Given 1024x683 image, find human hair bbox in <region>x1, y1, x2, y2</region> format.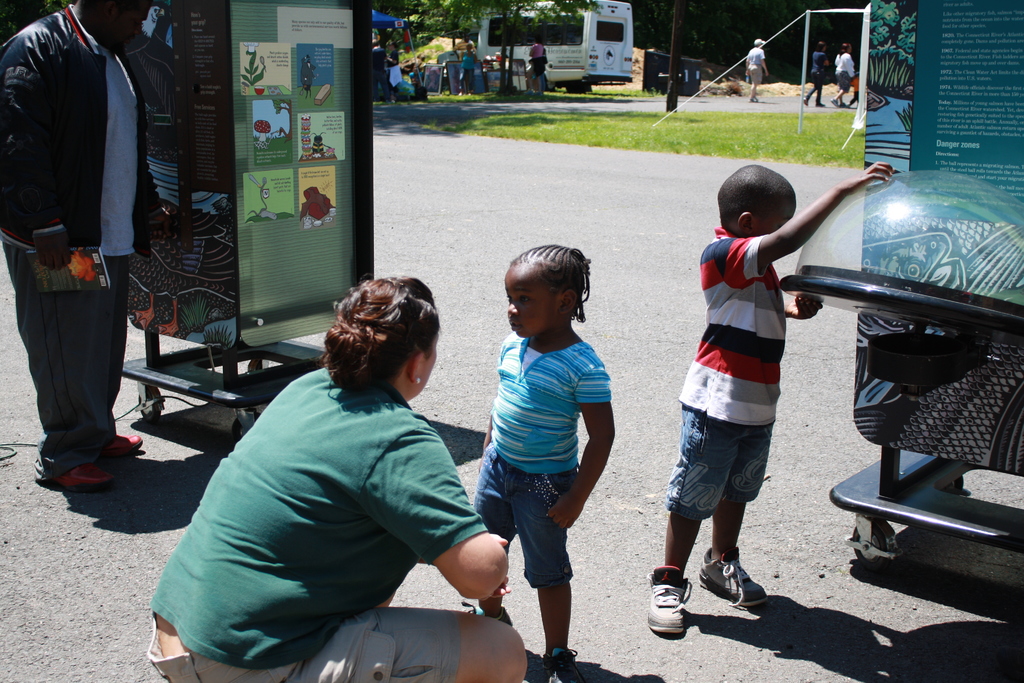
<region>310, 274, 436, 410</region>.
